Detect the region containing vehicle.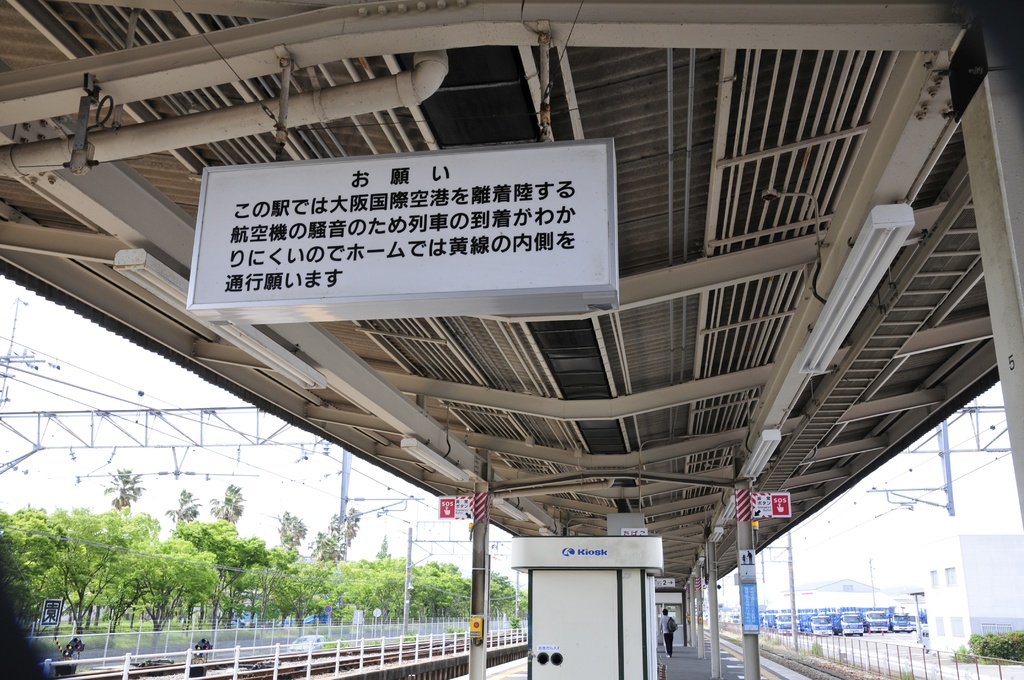
727 613 742 625.
